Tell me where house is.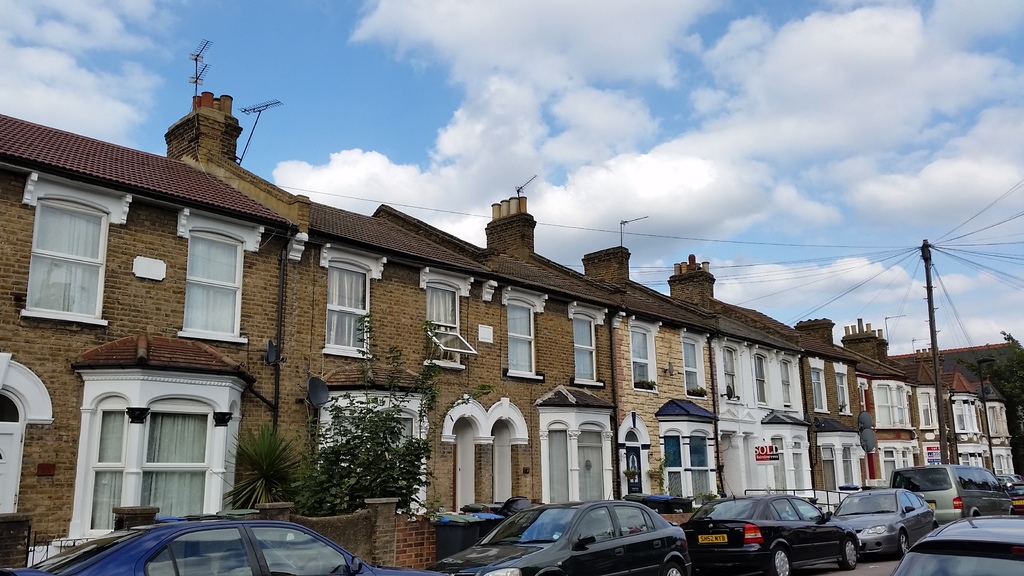
house is at 0/82/296/570.
